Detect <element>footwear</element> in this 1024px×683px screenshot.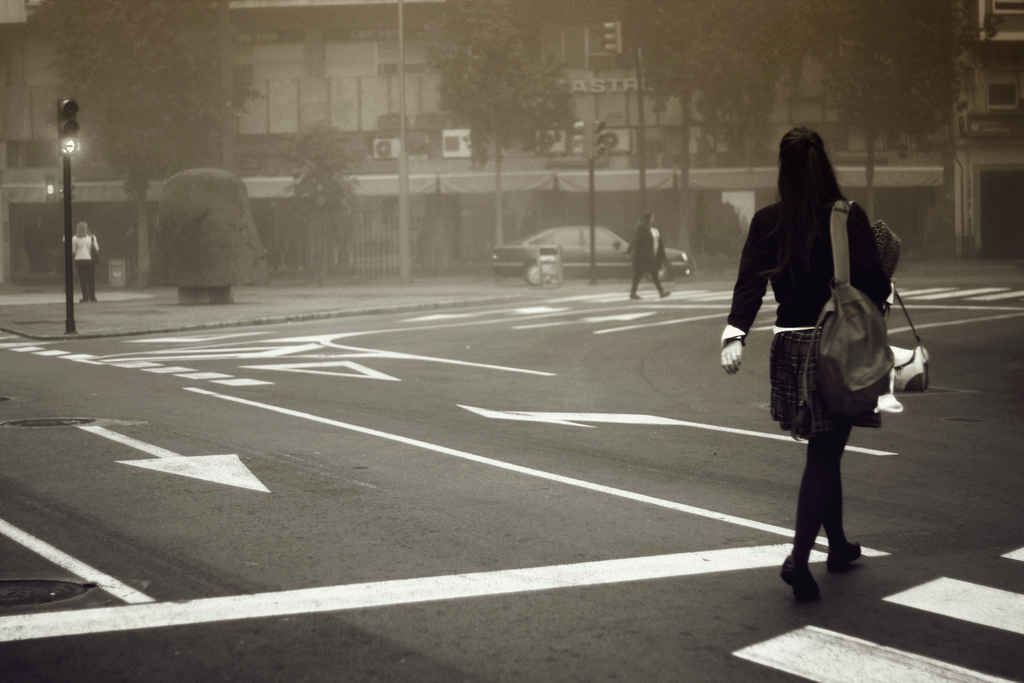
Detection: (829, 543, 862, 572).
